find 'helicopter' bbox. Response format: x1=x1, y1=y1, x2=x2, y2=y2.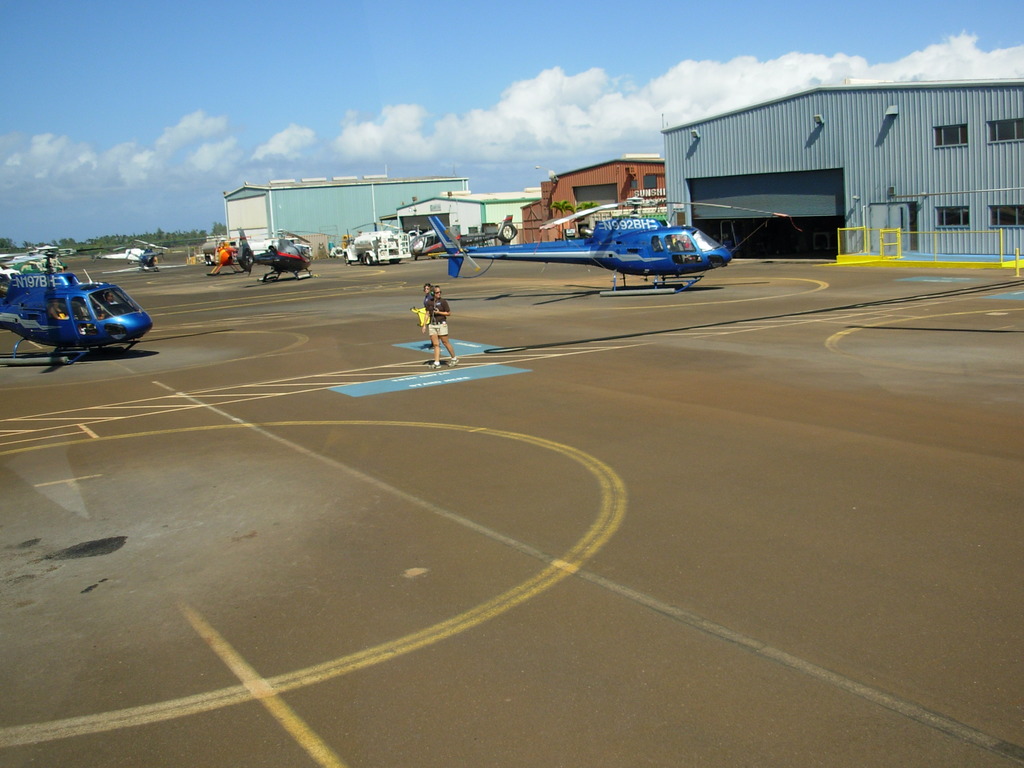
x1=0, y1=245, x2=84, y2=276.
